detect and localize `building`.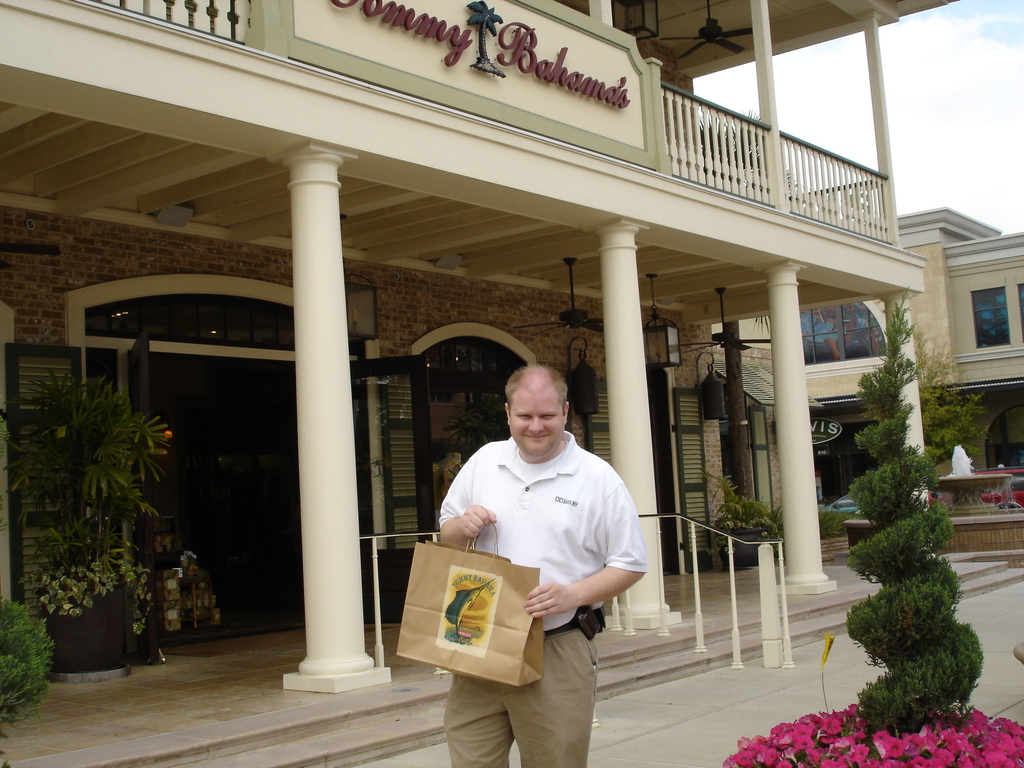
Localized at 711:211:1023:488.
